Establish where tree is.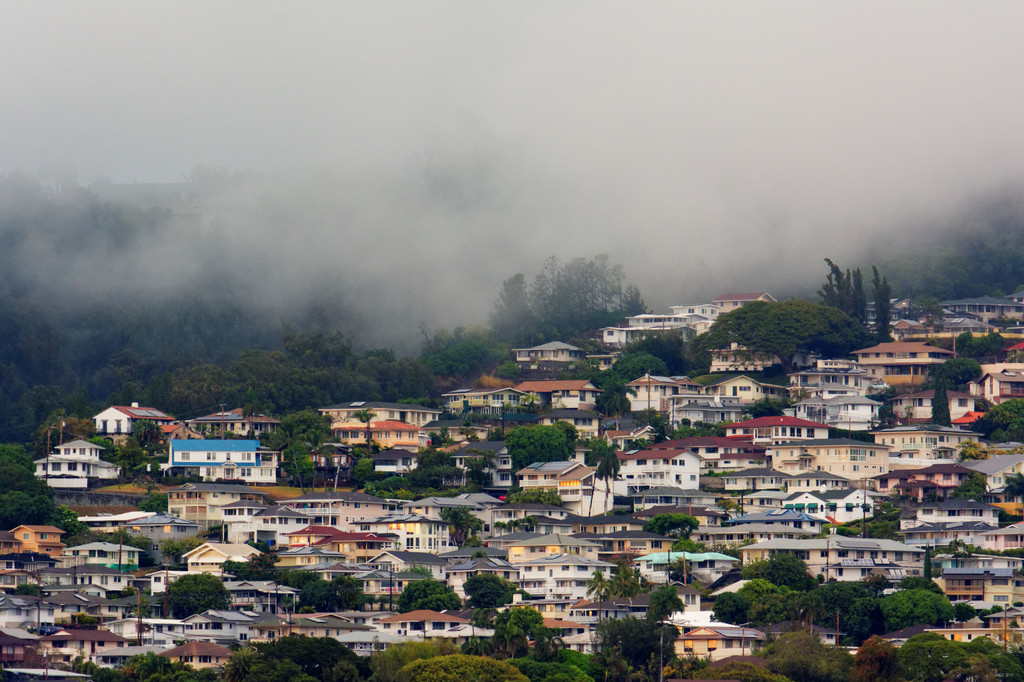
Established at 416/243/593/393.
